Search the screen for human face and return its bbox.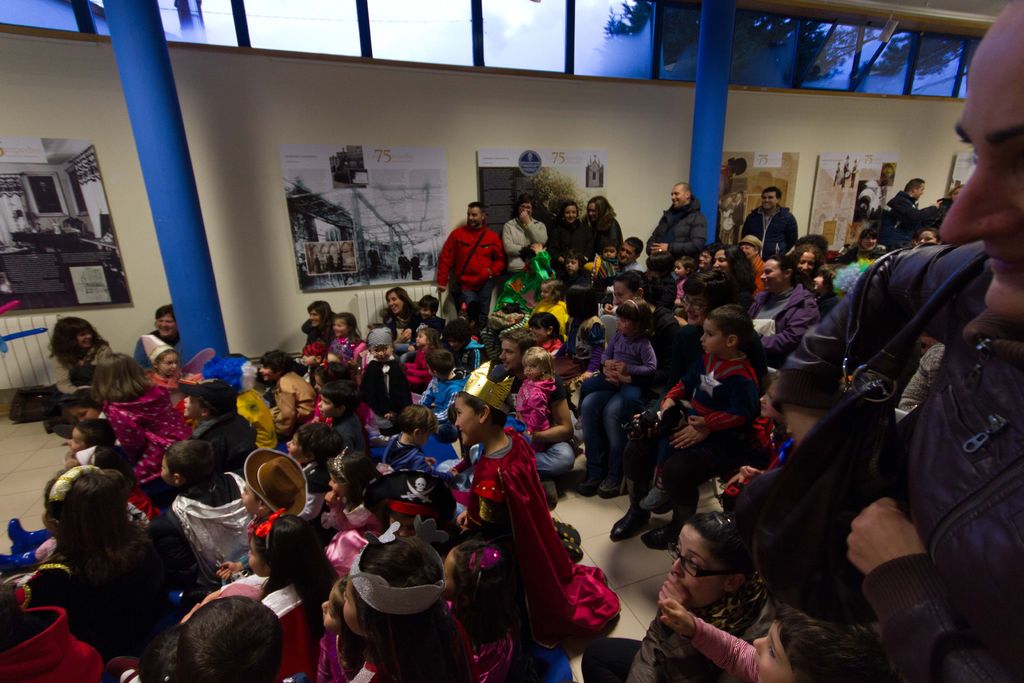
Found: <region>178, 397, 199, 420</region>.
